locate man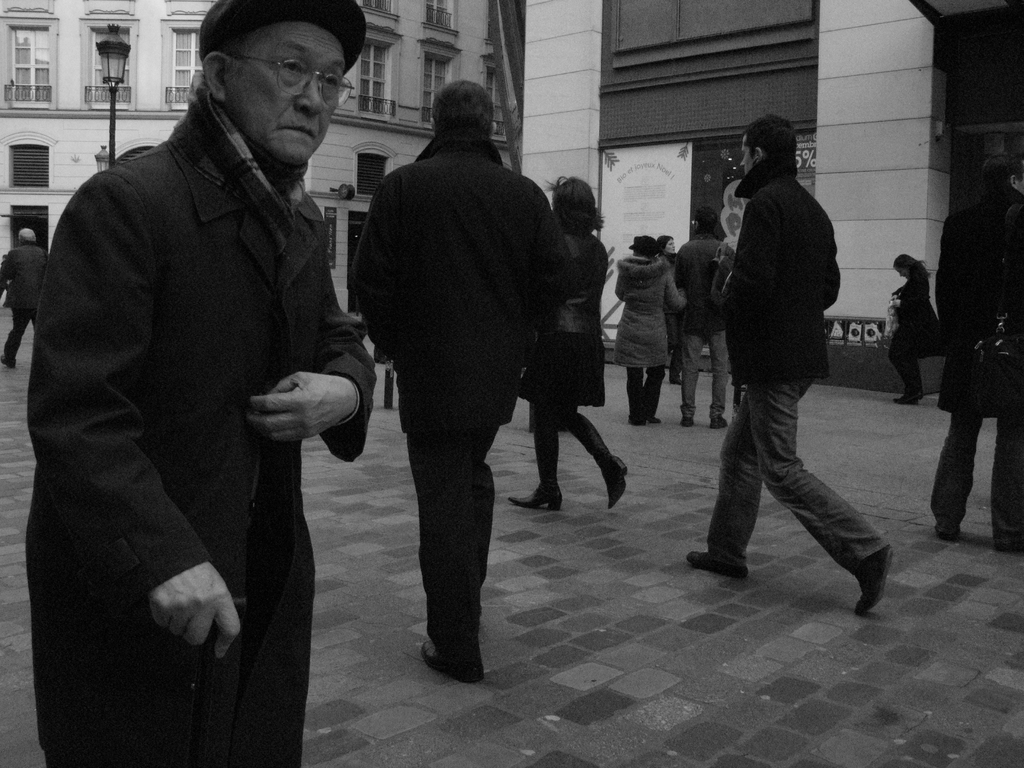
{"x1": 674, "y1": 204, "x2": 737, "y2": 428}
